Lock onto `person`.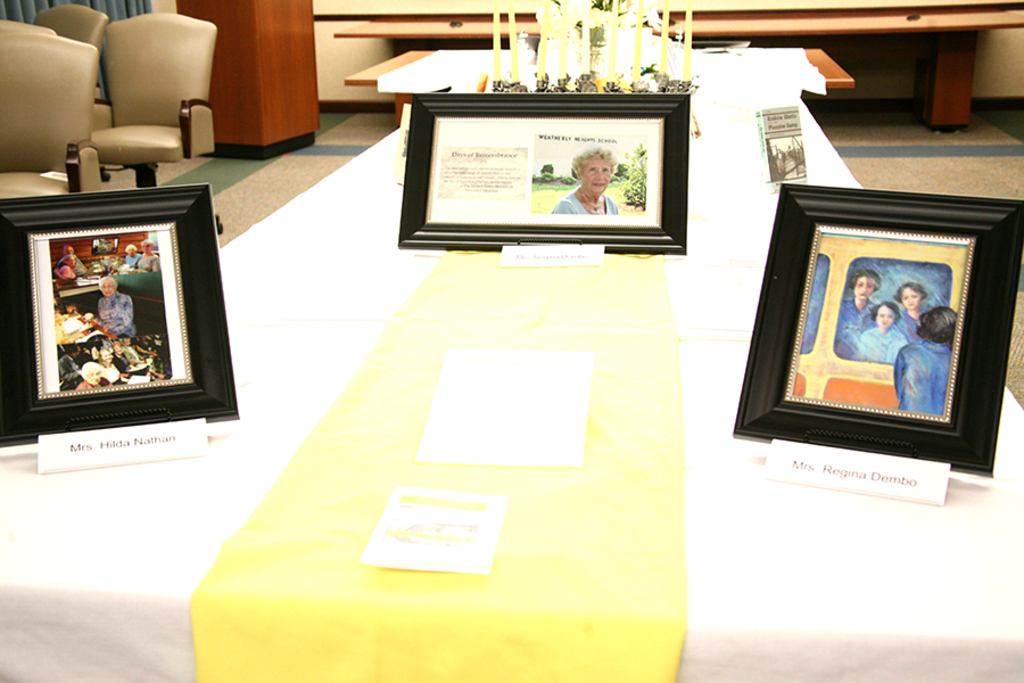
Locked: region(890, 280, 922, 346).
